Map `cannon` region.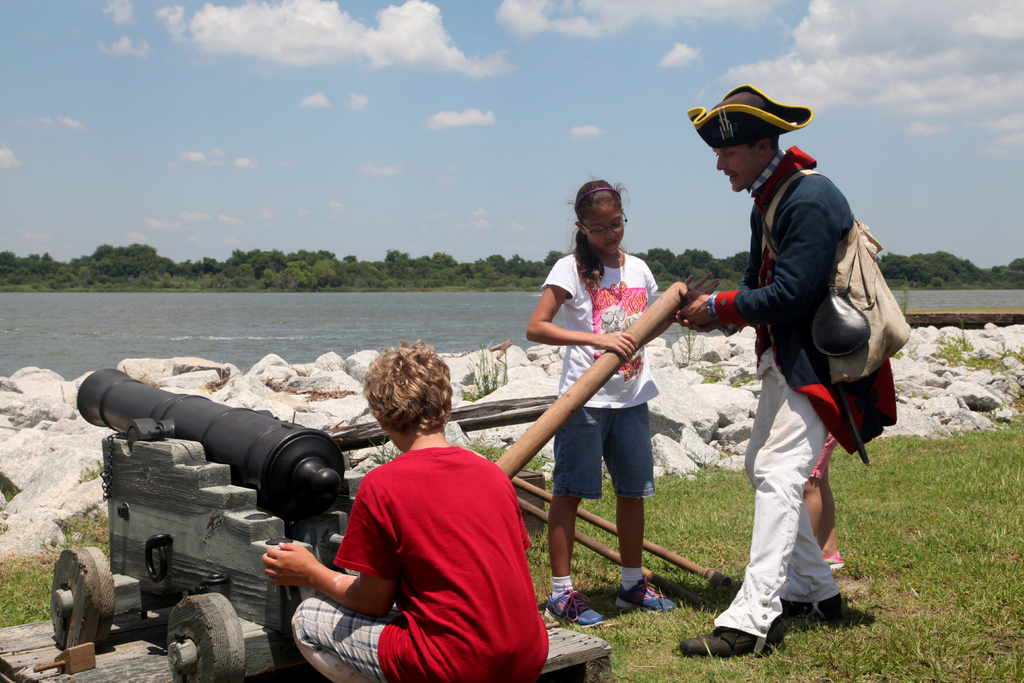
Mapped to left=46, top=368, right=355, bottom=682.
